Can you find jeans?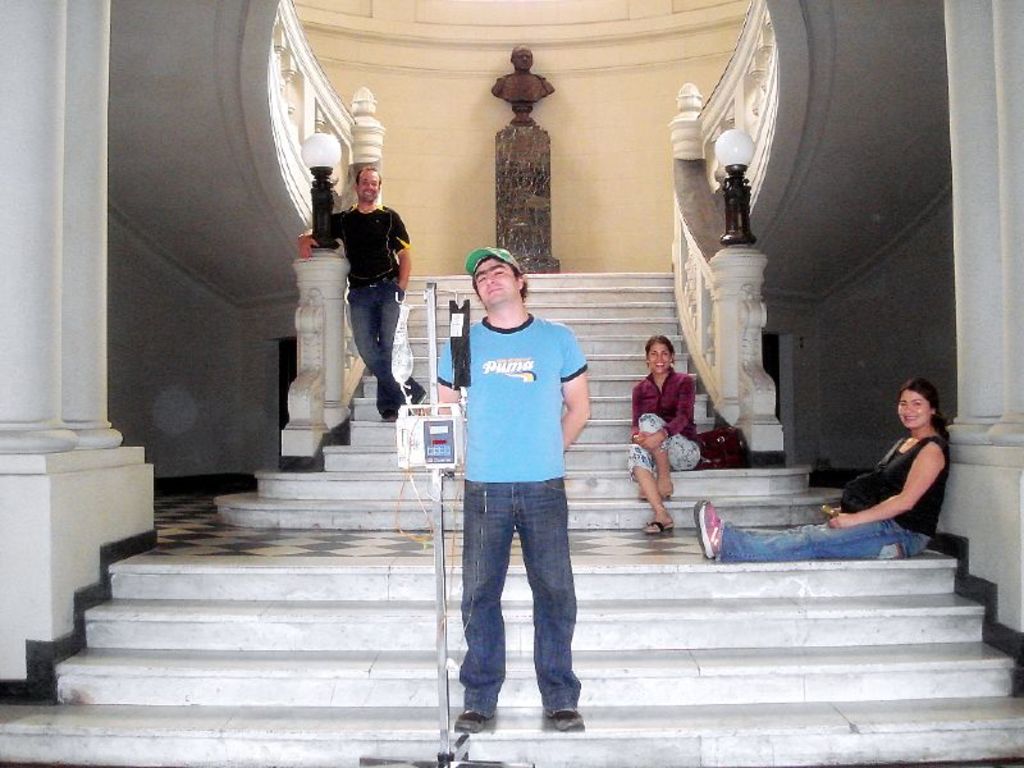
Yes, bounding box: x1=719 y1=513 x2=931 y2=553.
